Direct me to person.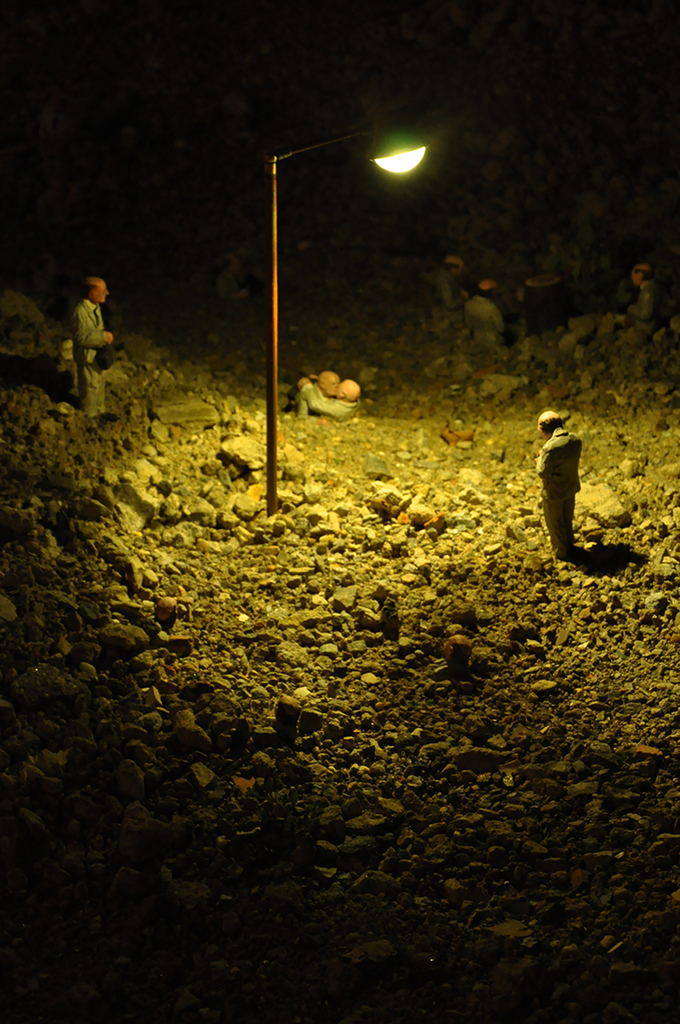
Direction: {"left": 75, "top": 277, "right": 114, "bottom": 407}.
